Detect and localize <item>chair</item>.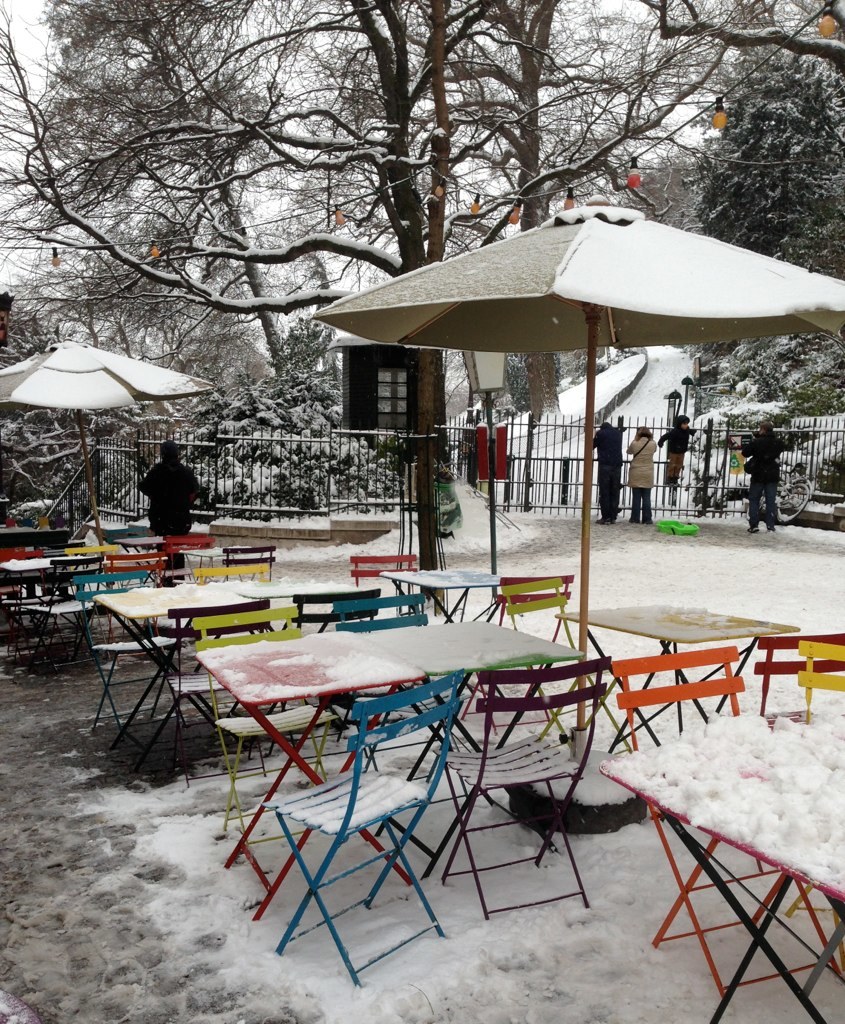
Localized at select_region(260, 667, 454, 987).
